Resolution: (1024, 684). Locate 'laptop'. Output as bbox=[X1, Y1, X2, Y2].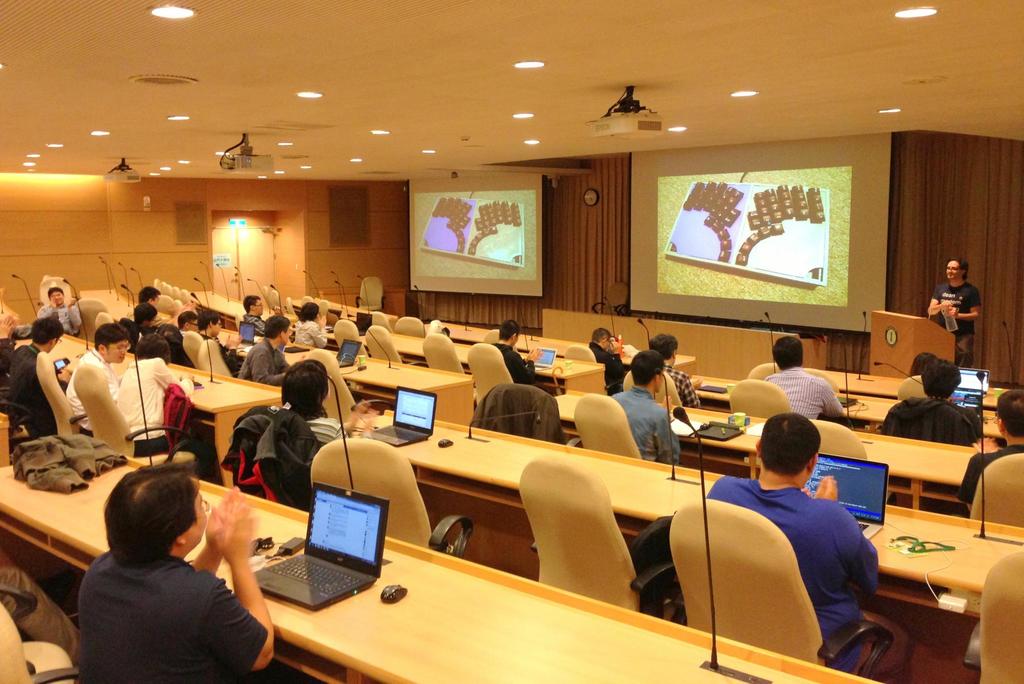
bbox=[253, 477, 386, 622].
